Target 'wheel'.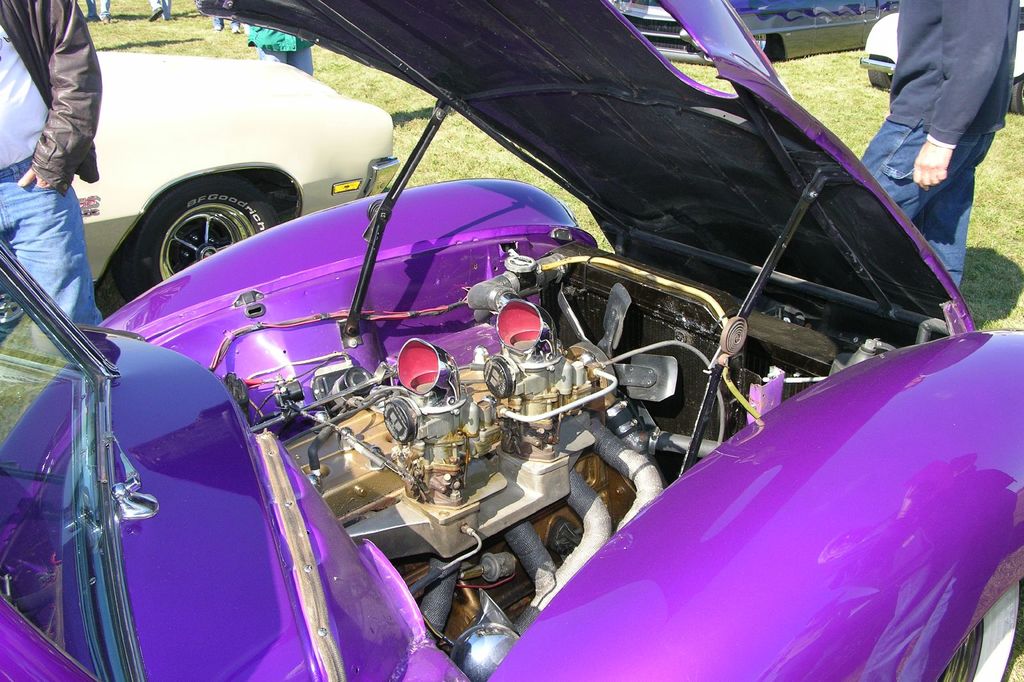
Target region: x1=934, y1=579, x2=1021, y2=681.
